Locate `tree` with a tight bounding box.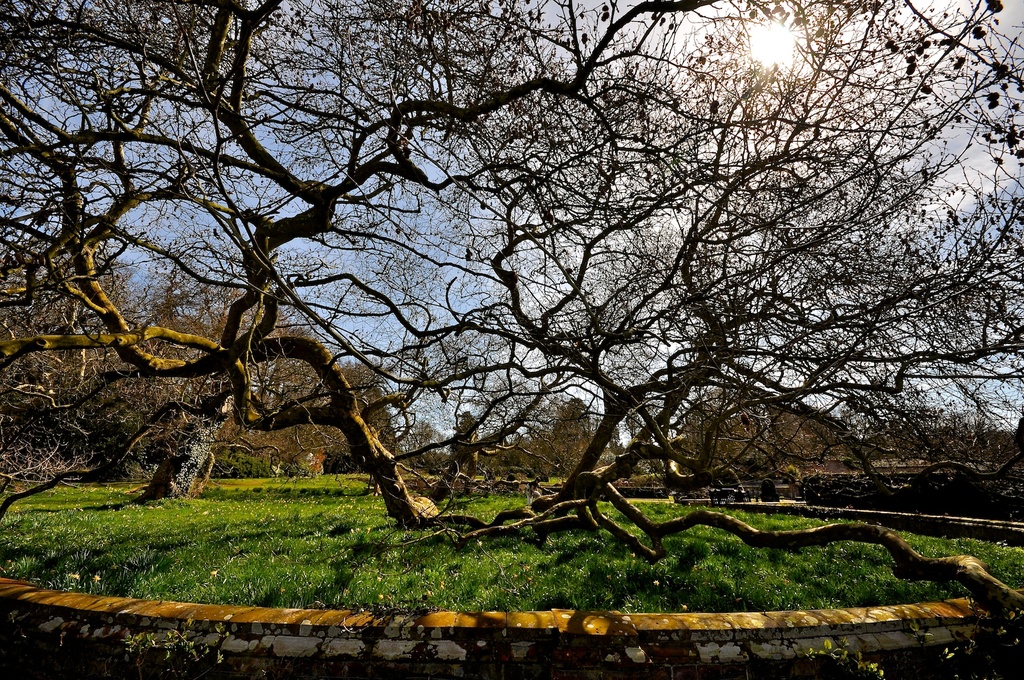
(x1=0, y1=0, x2=1023, y2=624).
